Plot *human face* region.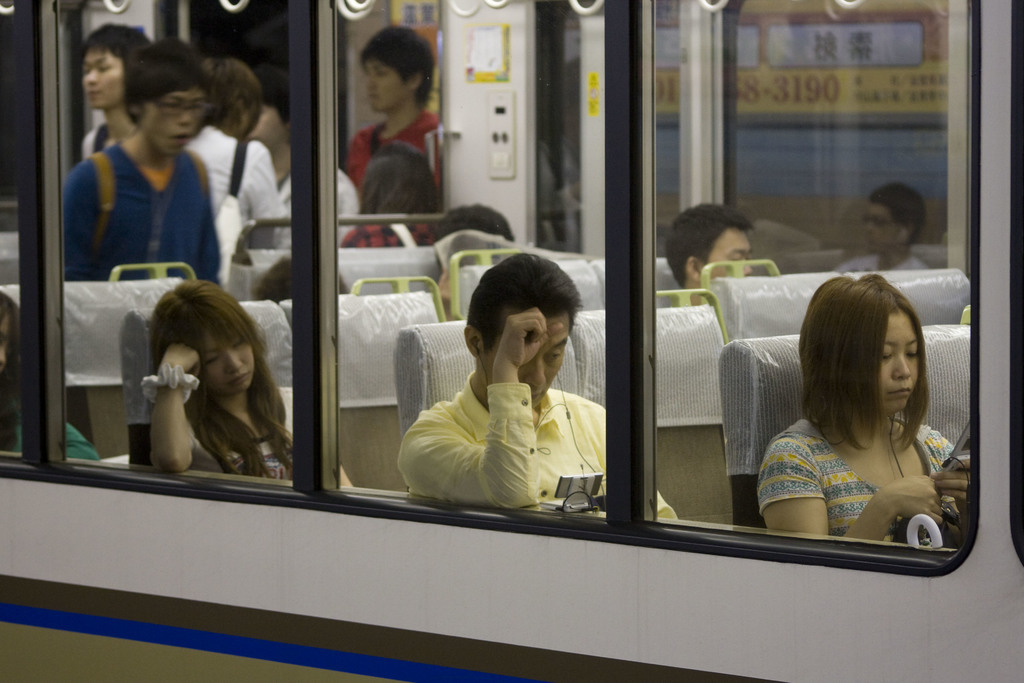
Plotted at select_region(701, 227, 751, 284).
